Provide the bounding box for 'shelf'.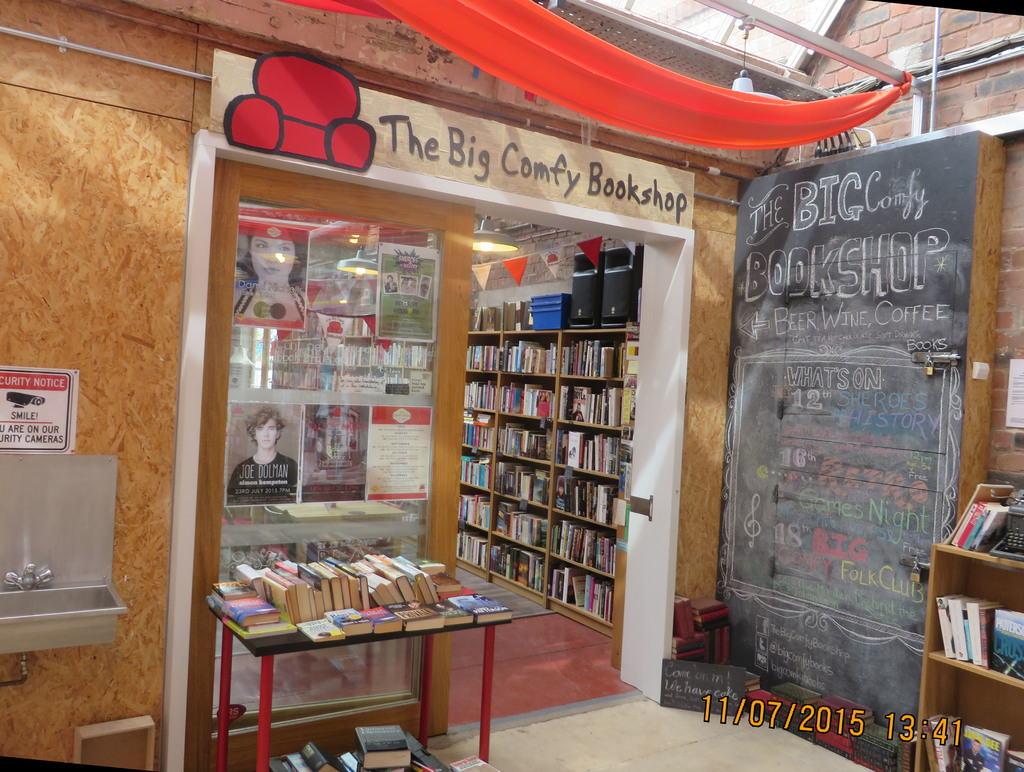
[948, 504, 1023, 556].
